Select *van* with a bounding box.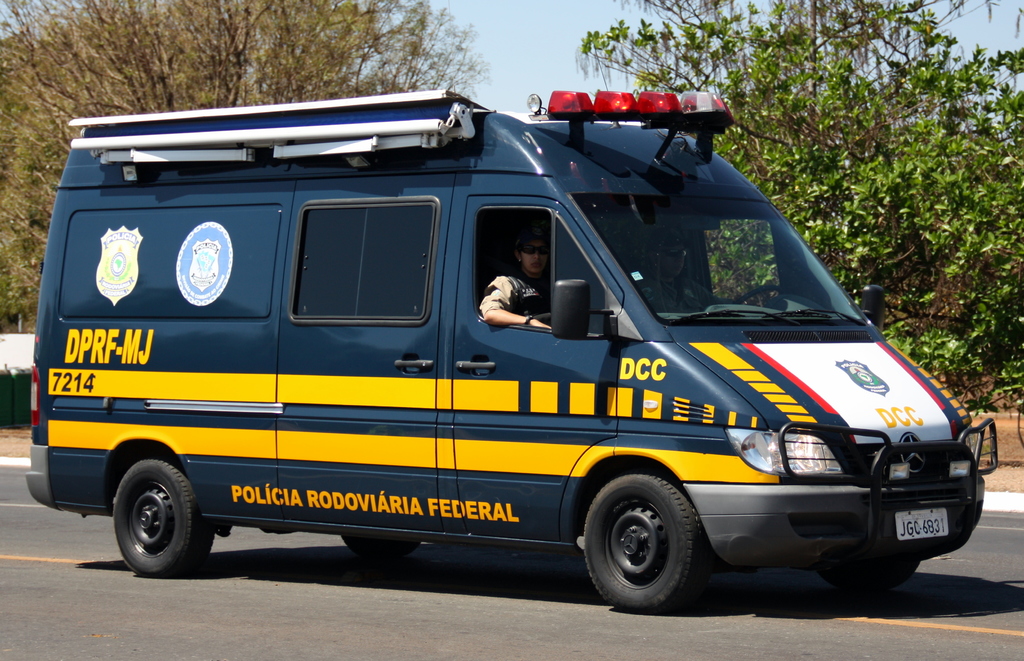
bbox(19, 85, 999, 615).
